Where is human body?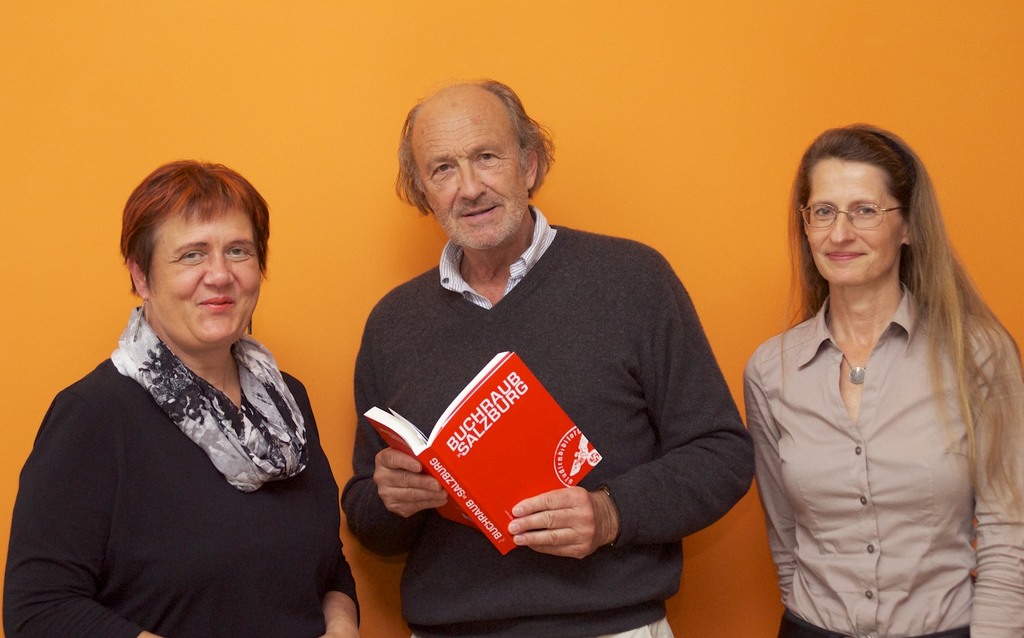
[343,203,754,637].
